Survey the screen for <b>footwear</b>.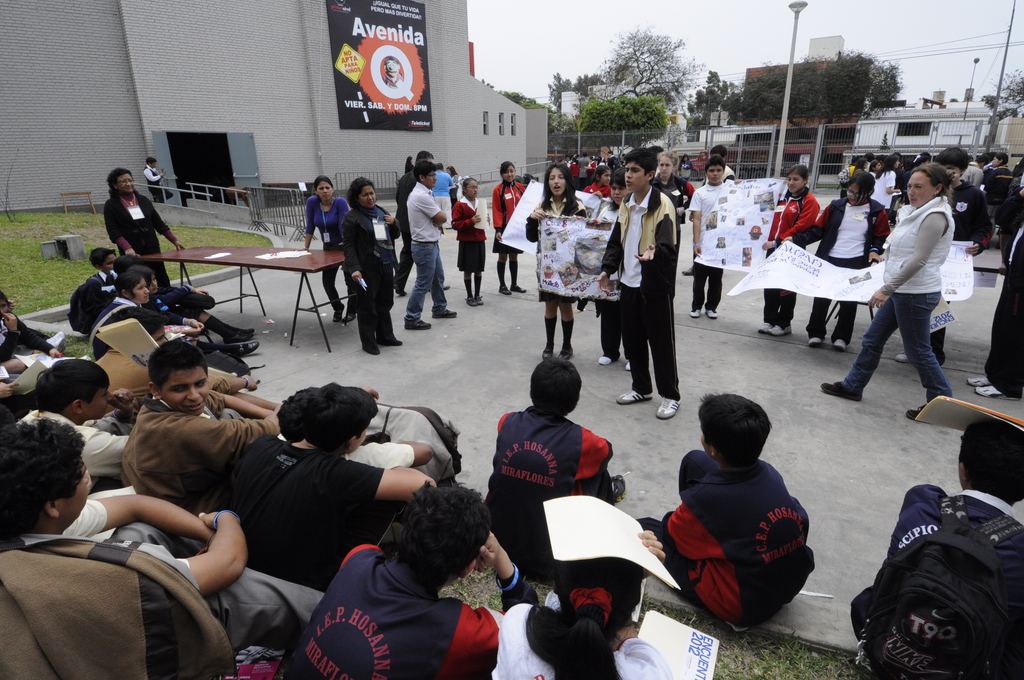
Survey found: (428,303,459,318).
